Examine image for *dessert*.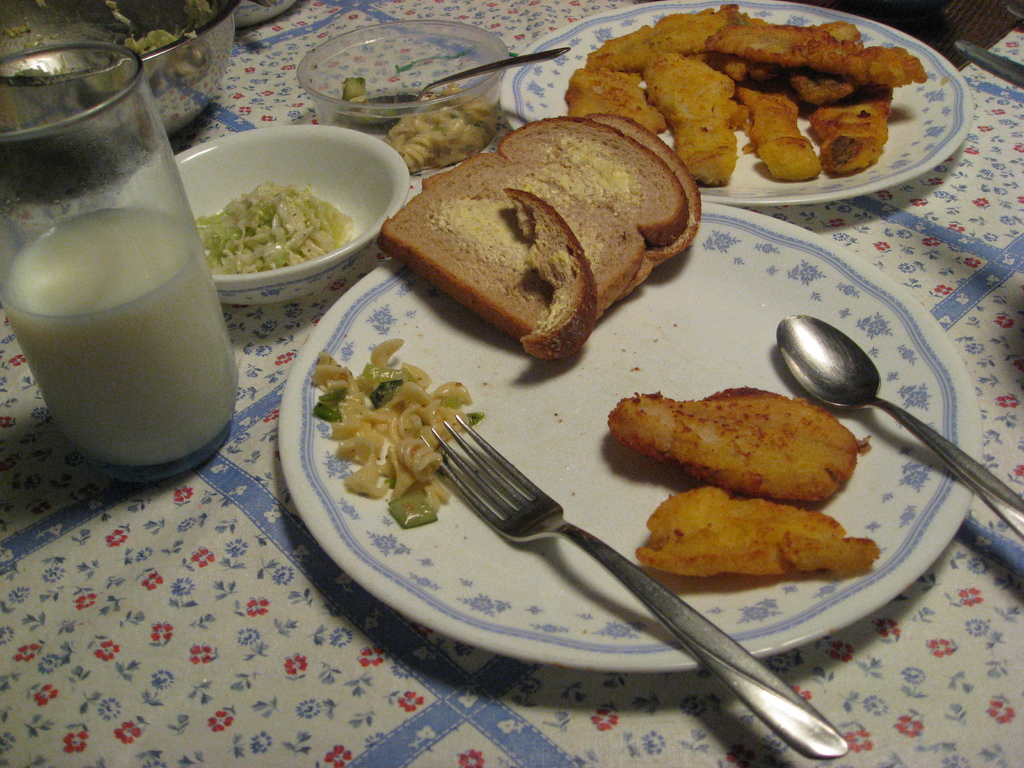
Examination result: BBox(382, 113, 701, 365).
